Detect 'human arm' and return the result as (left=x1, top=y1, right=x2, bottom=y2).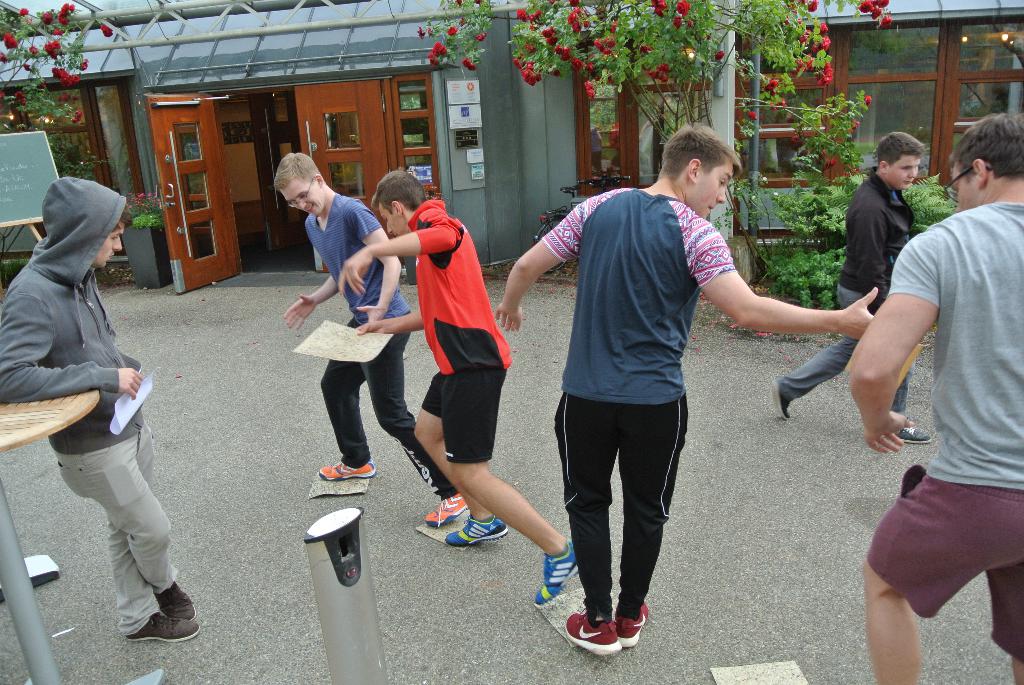
(left=279, top=235, right=345, bottom=357).
